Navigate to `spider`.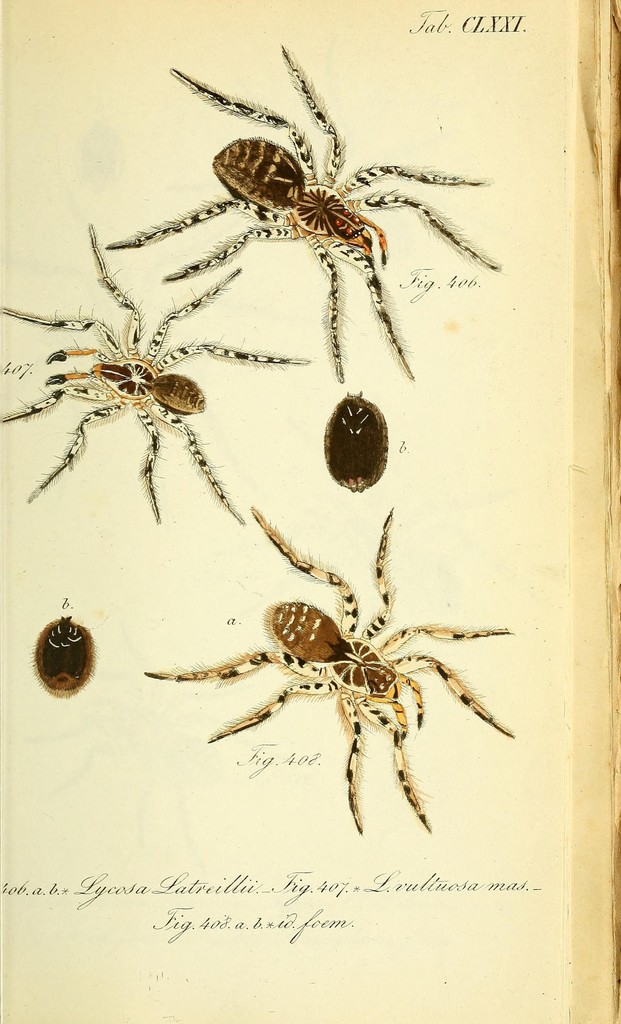
Navigation target: [0,211,310,524].
